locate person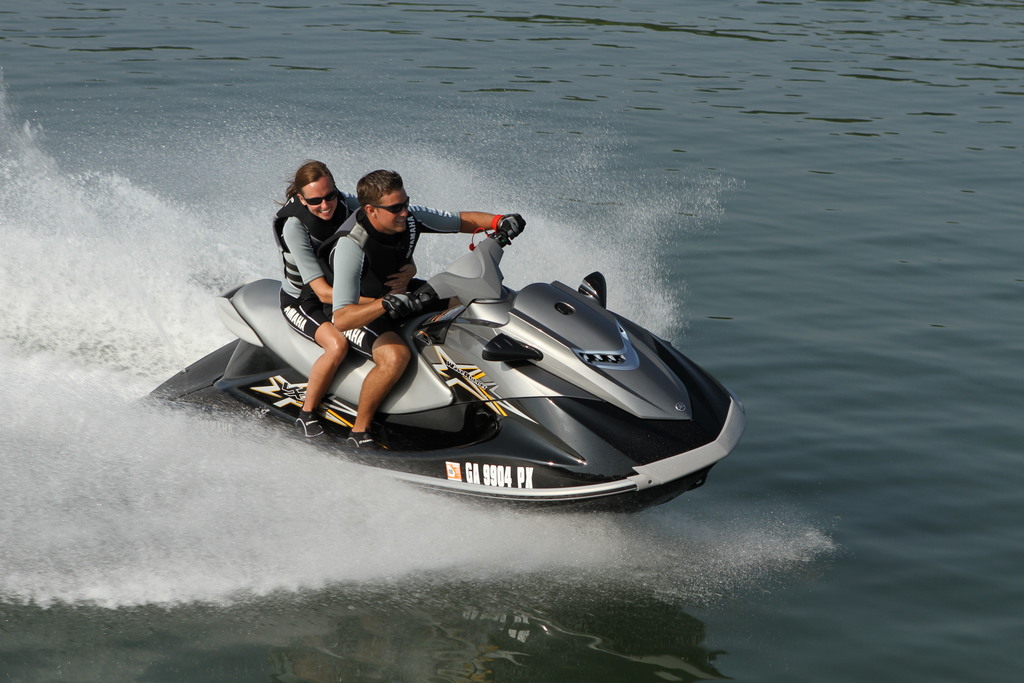
329,171,518,450
